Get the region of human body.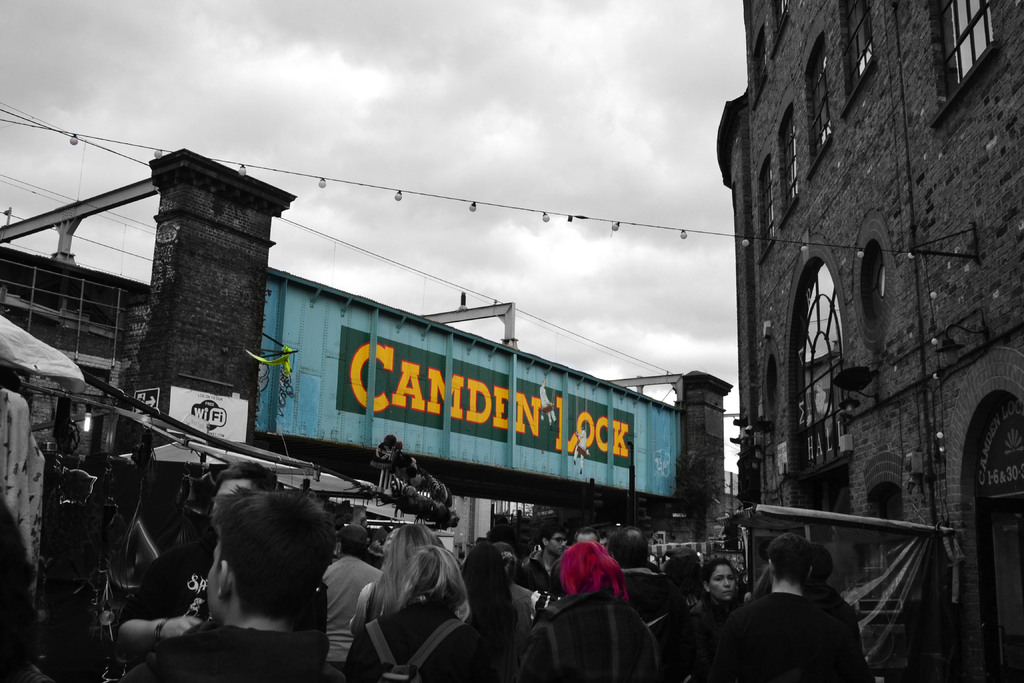
<bbox>114, 537, 280, 651</bbox>.
